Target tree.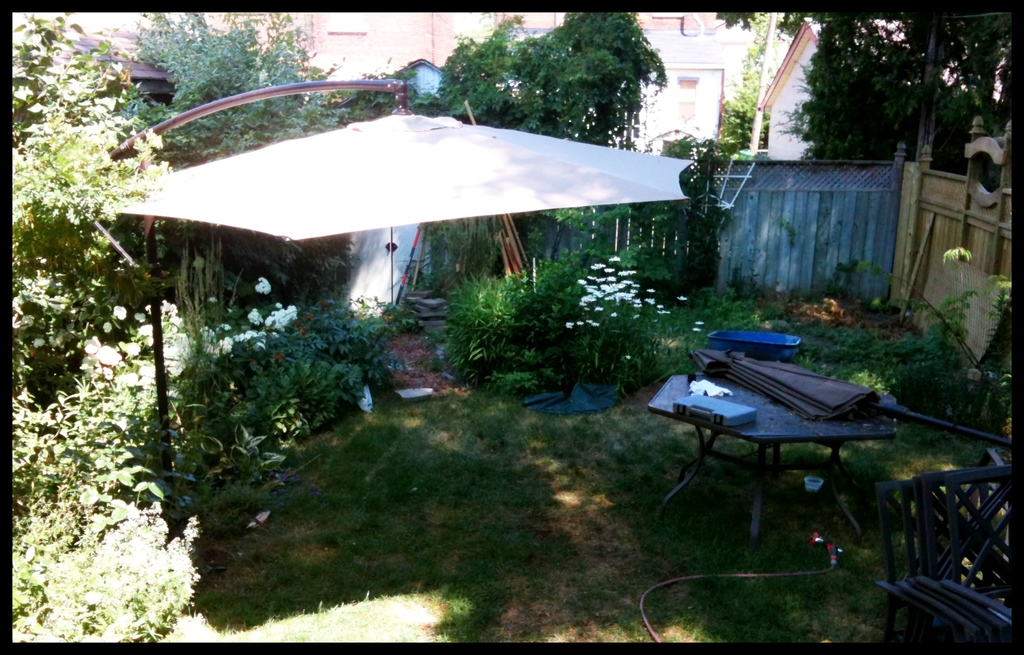
Target region: (720, 6, 774, 149).
